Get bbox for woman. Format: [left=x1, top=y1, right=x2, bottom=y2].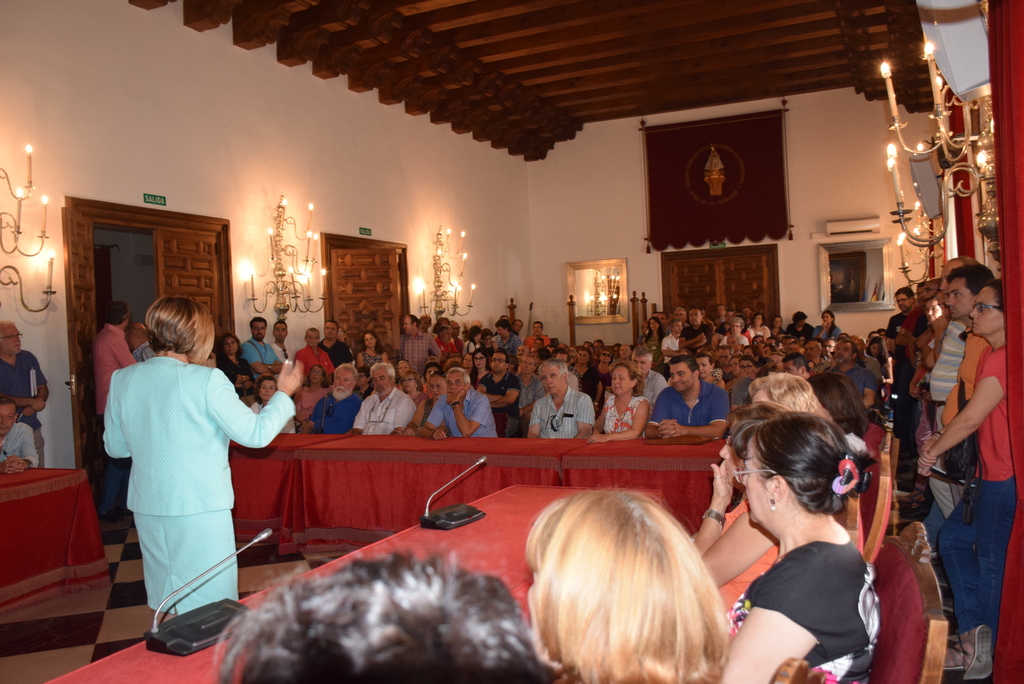
[left=248, top=379, right=299, bottom=436].
